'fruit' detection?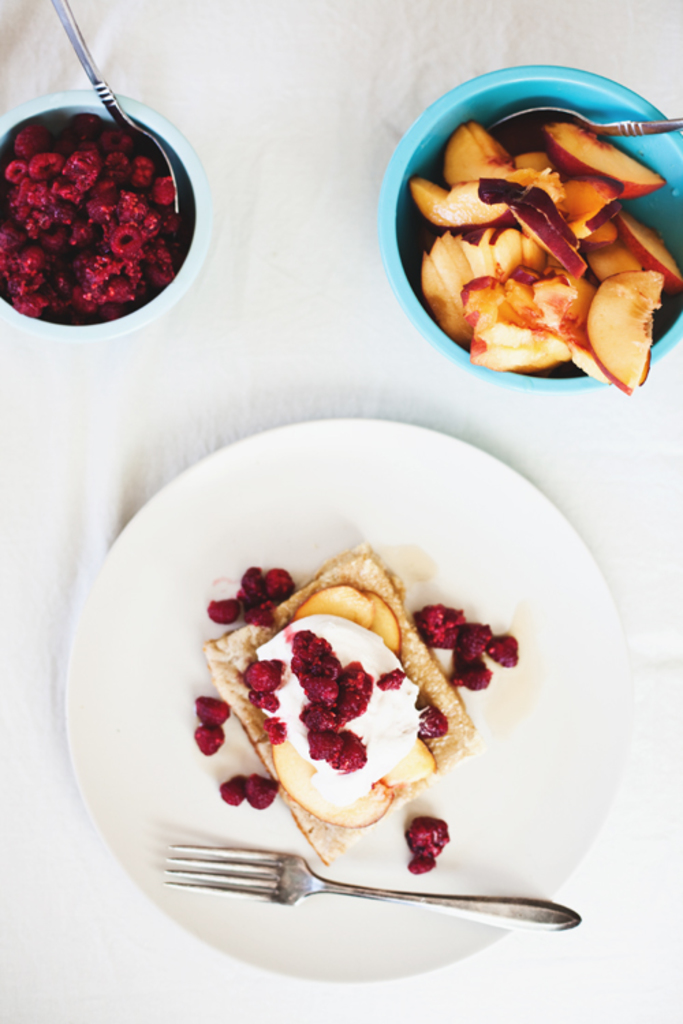
(left=290, top=586, right=372, bottom=627)
